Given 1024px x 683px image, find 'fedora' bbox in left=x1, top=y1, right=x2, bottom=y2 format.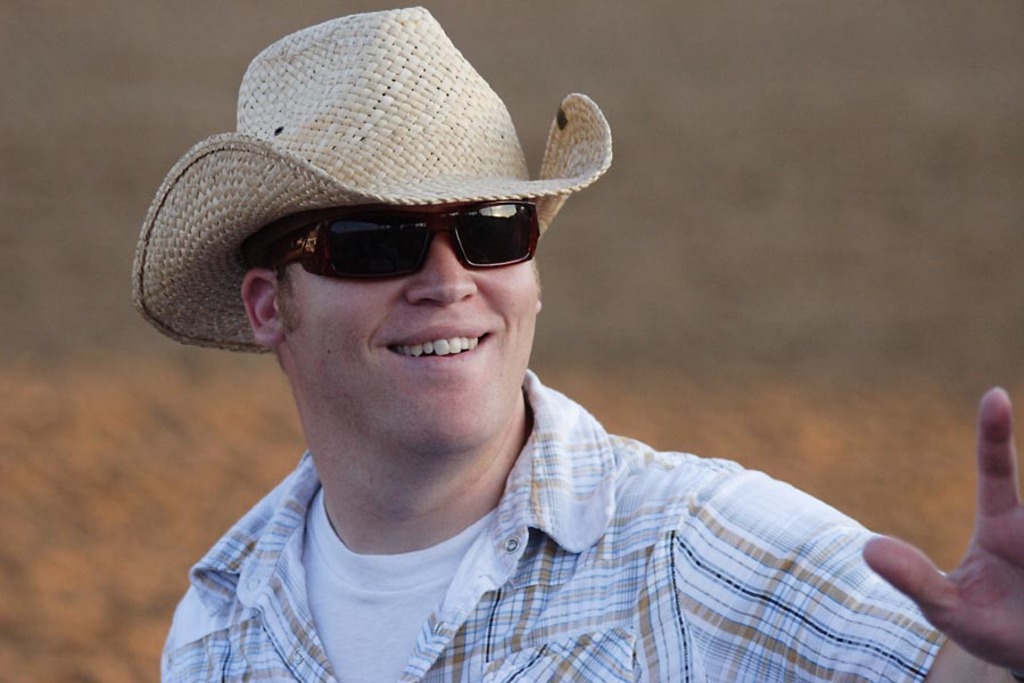
left=129, top=0, right=613, bottom=359.
